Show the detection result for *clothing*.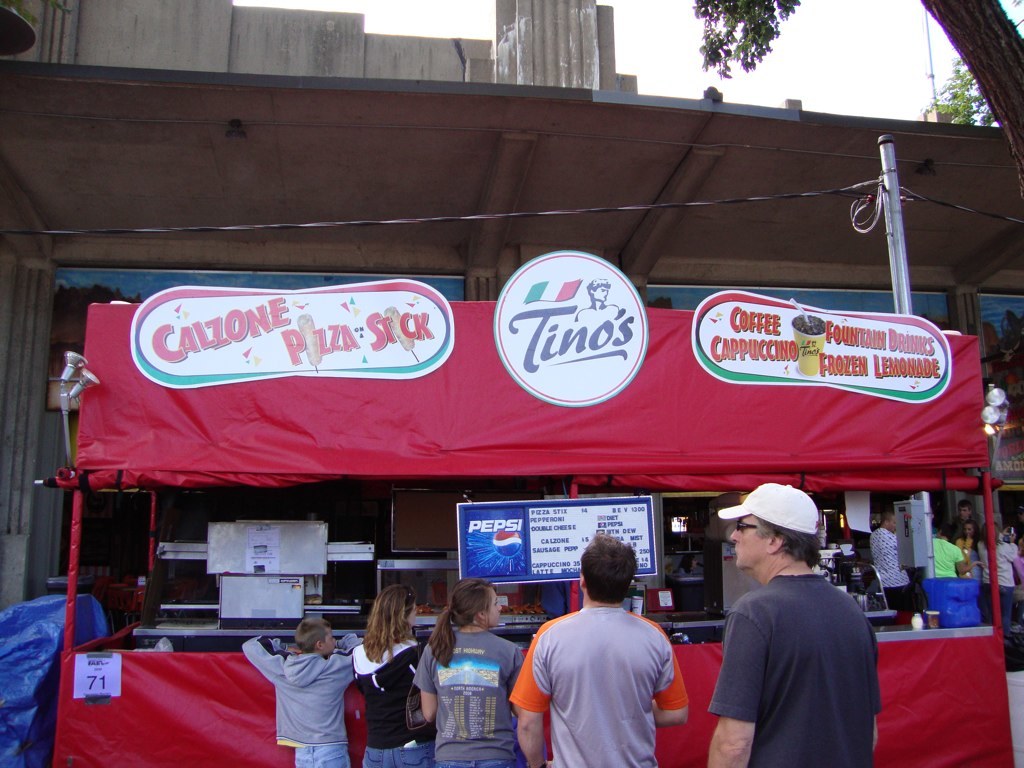
rect(974, 540, 1020, 628).
